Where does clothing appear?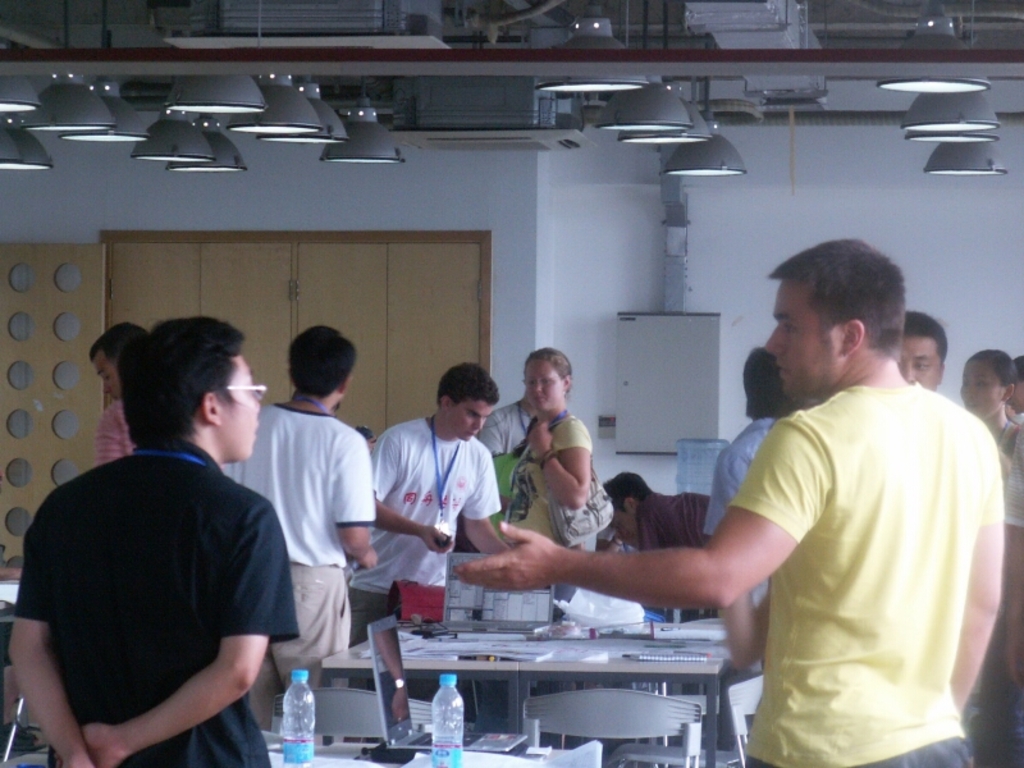
Appears at pyautogui.locateOnScreen(237, 407, 378, 744).
